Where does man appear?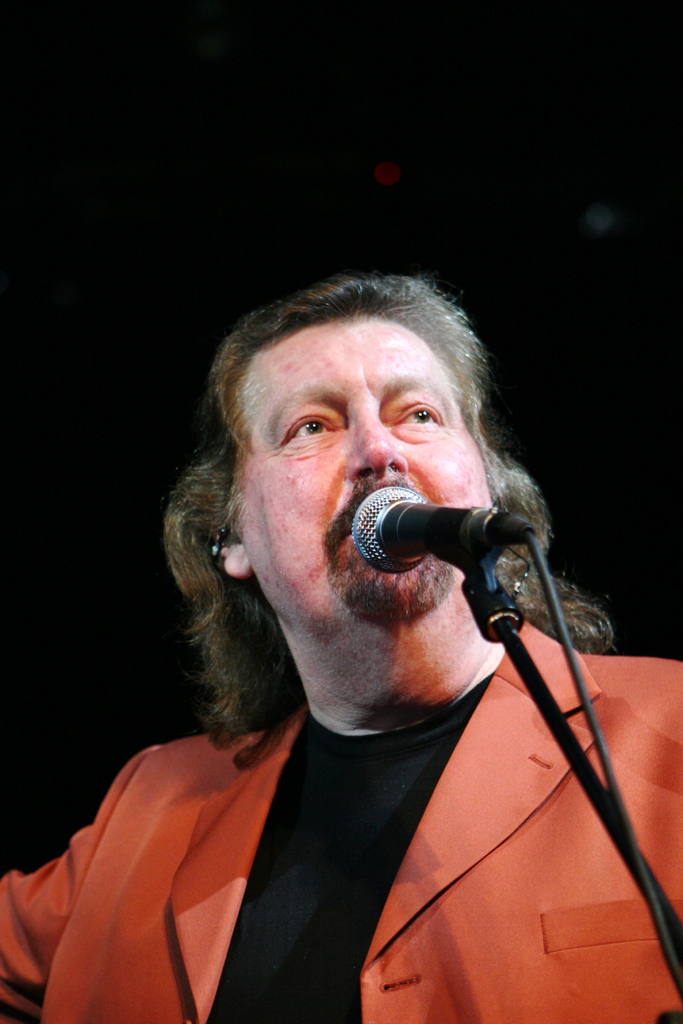
Appears at box=[74, 295, 682, 1023].
